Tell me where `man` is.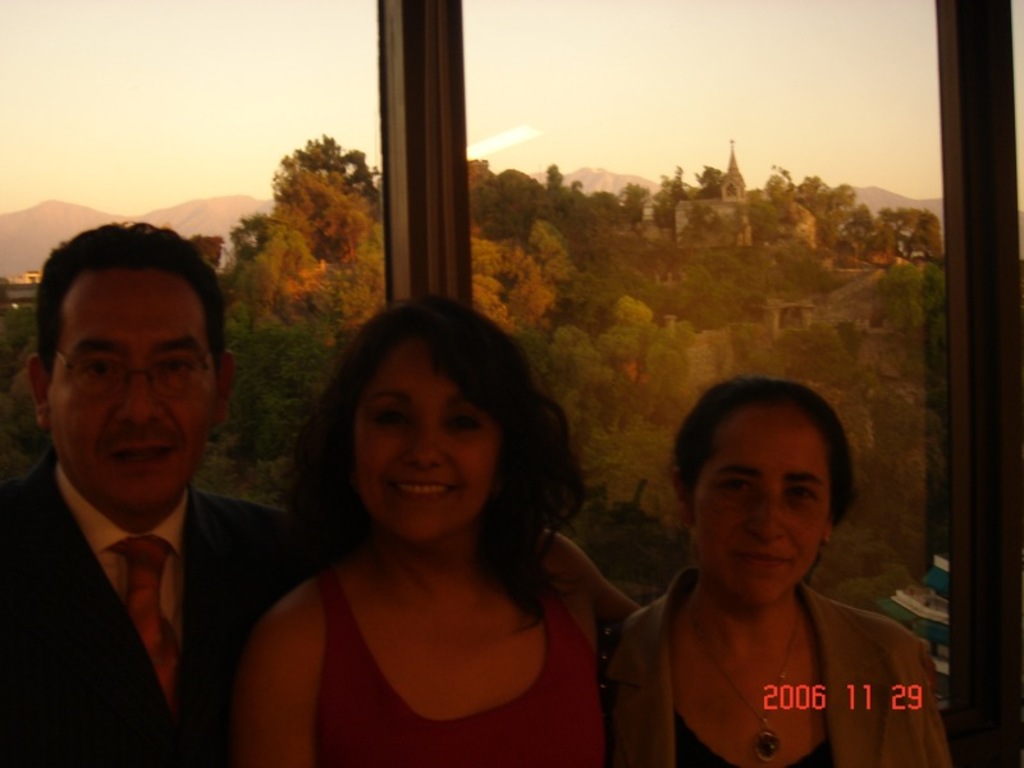
`man` is at left=0, top=211, right=289, bottom=764.
